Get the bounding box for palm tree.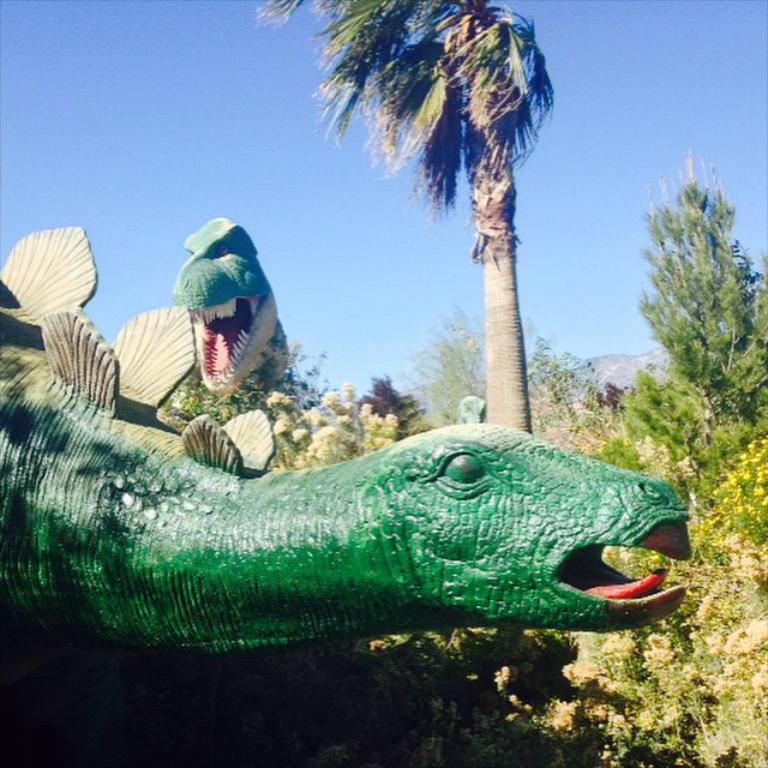
bbox=(298, 13, 588, 419).
